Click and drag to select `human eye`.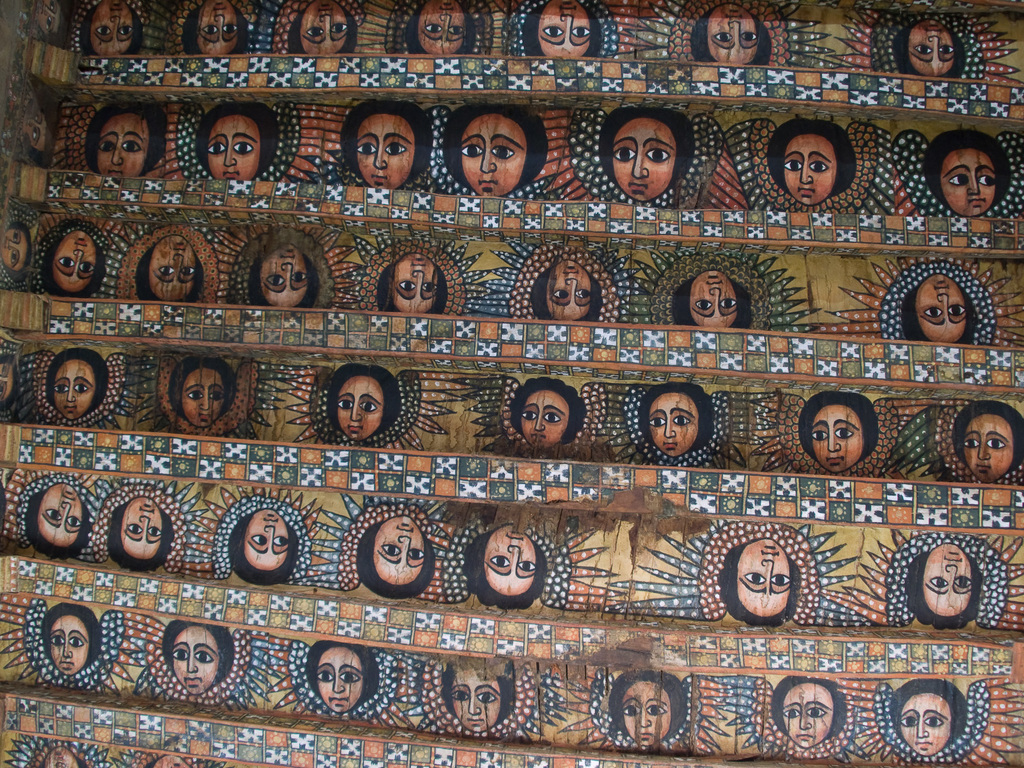
Selection: select_region(576, 288, 589, 297).
